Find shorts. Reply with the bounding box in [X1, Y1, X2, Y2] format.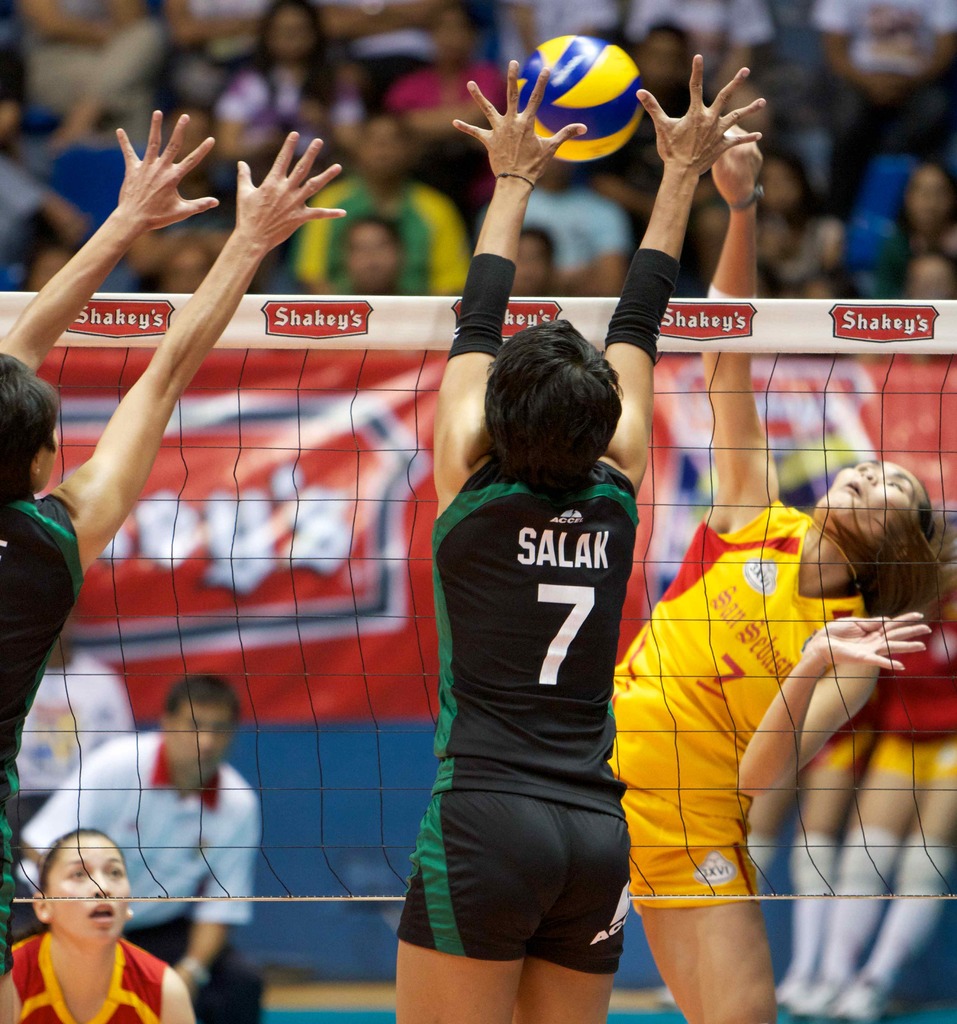
[400, 780, 638, 978].
